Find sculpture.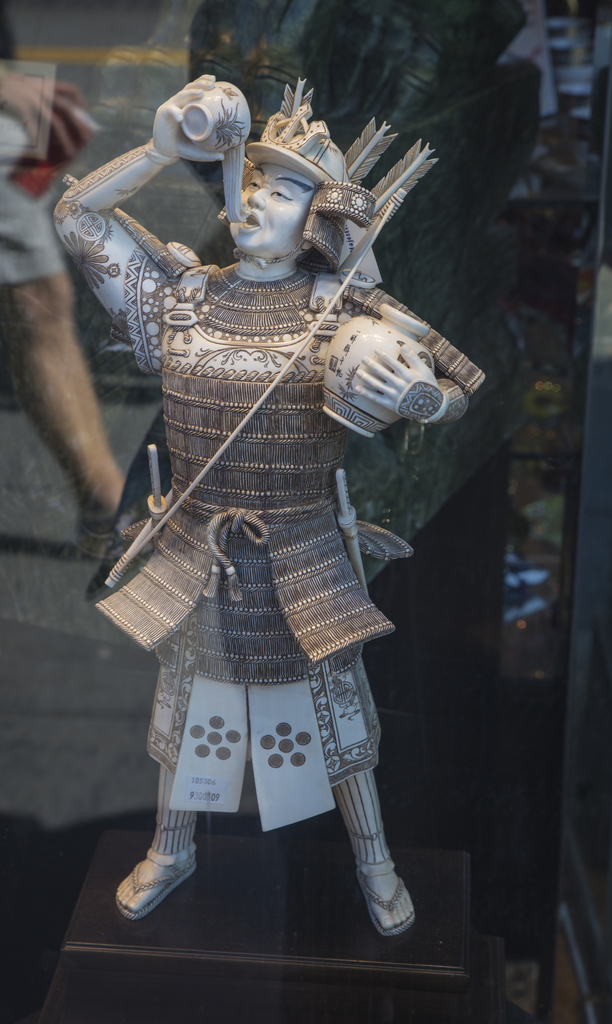
pyautogui.locateOnScreen(0, 31, 147, 559).
